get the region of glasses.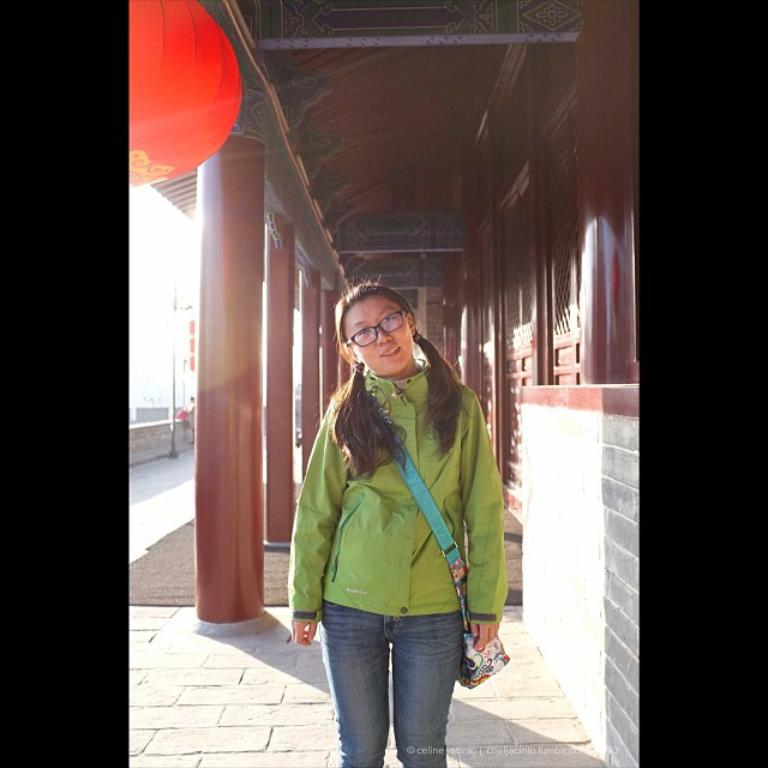
select_region(344, 313, 406, 344).
